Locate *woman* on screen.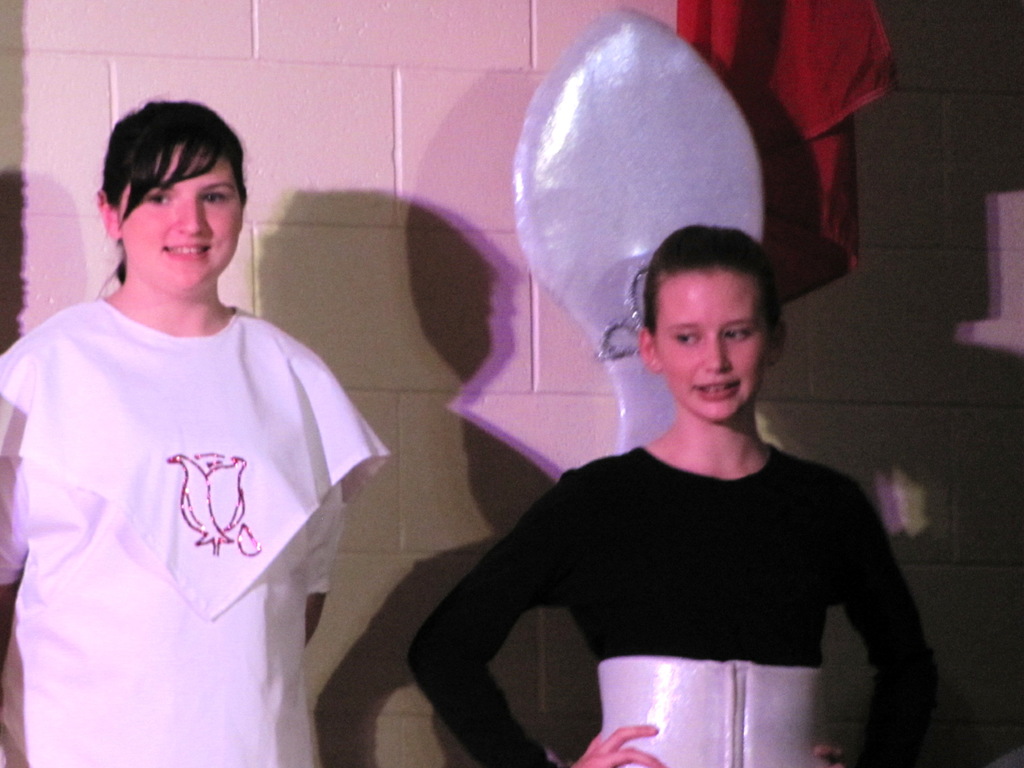
On screen at [438, 183, 927, 751].
